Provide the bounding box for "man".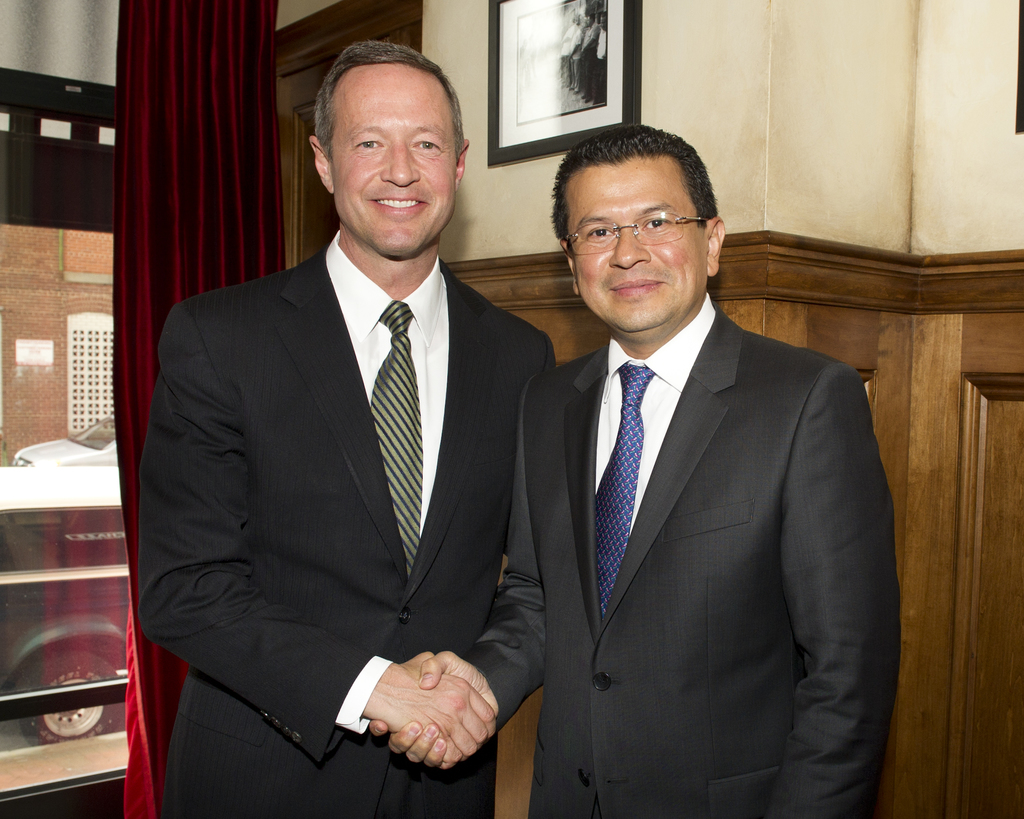
left=489, top=129, right=881, bottom=816.
